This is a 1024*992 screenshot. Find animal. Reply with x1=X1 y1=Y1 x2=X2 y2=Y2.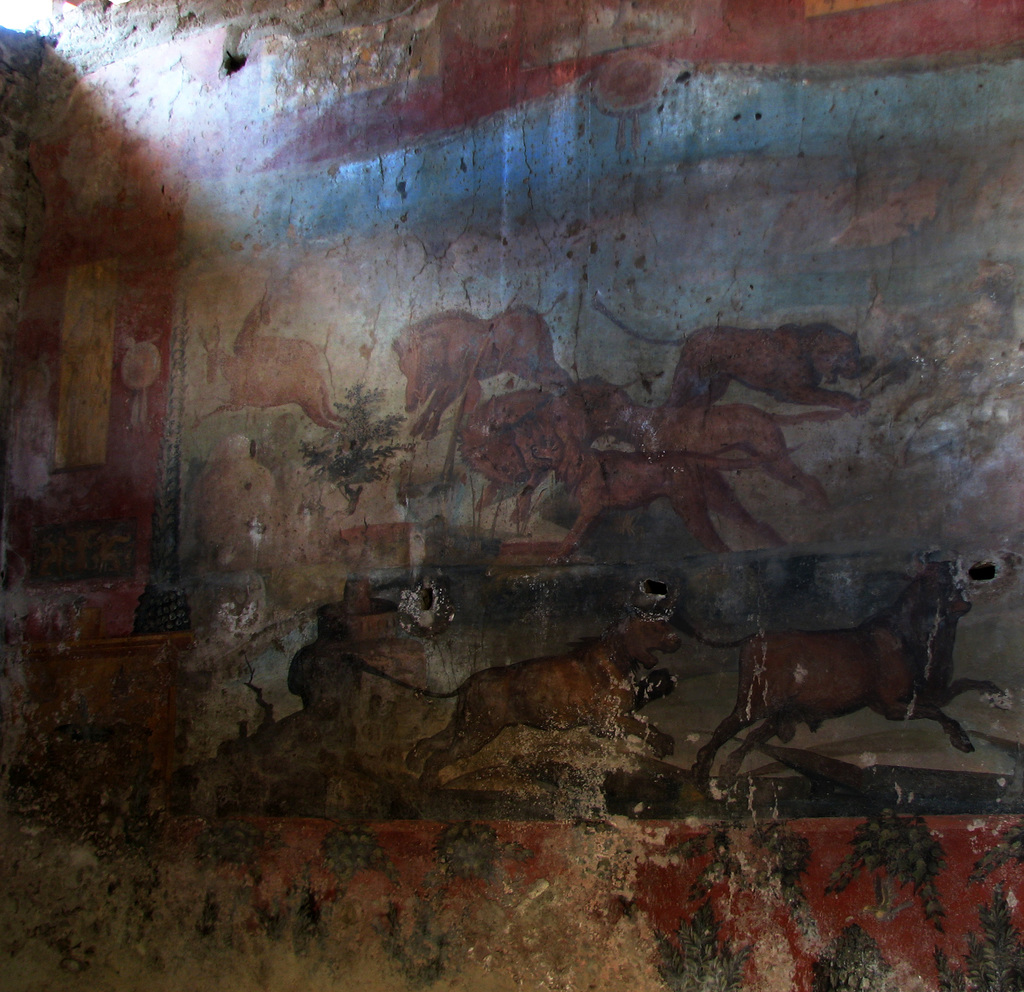
x1=407 y1=313 x2=573 y2=442.
